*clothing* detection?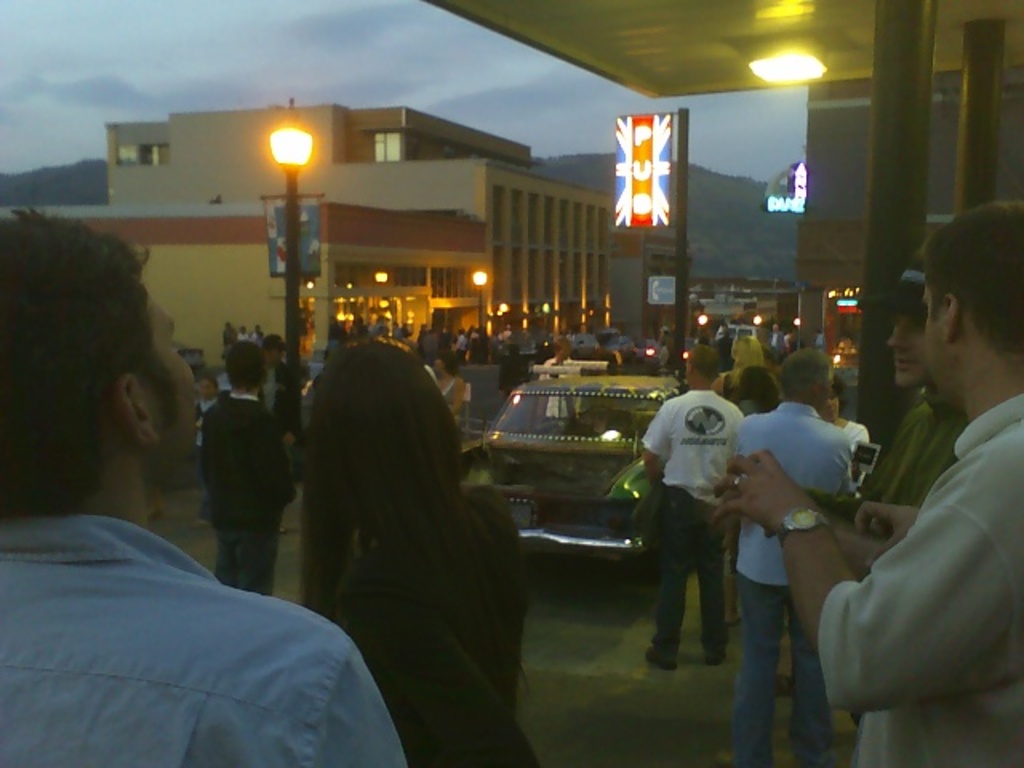
l=736, t=394, r=766, b=418
